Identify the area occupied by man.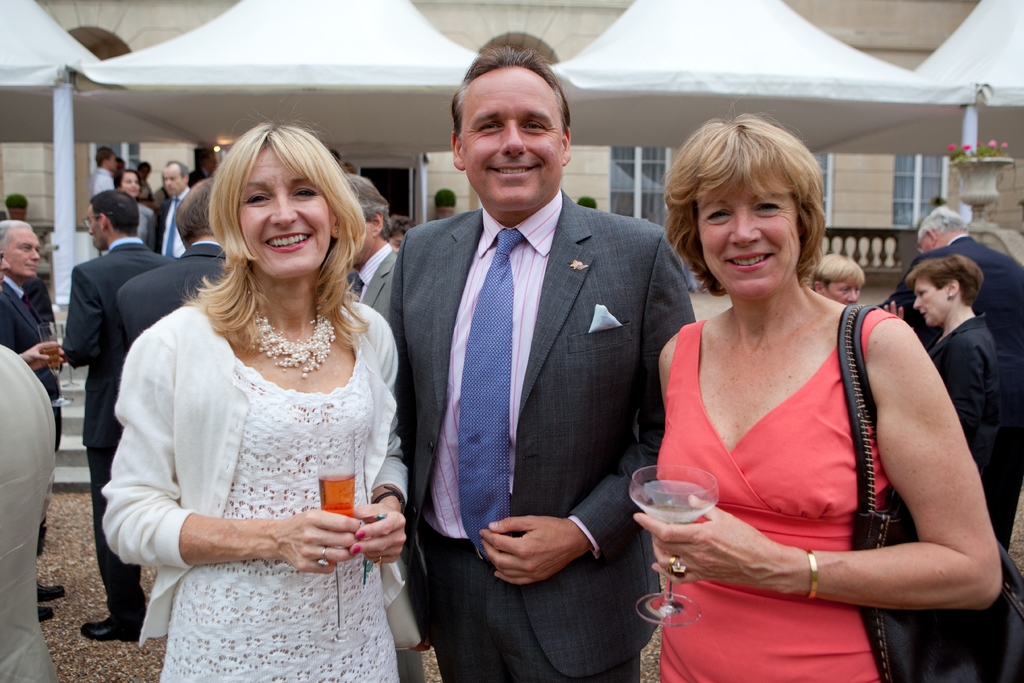
Area: {"x1": 0, "y1": 345, "x2": 67, "y2": 682}.
